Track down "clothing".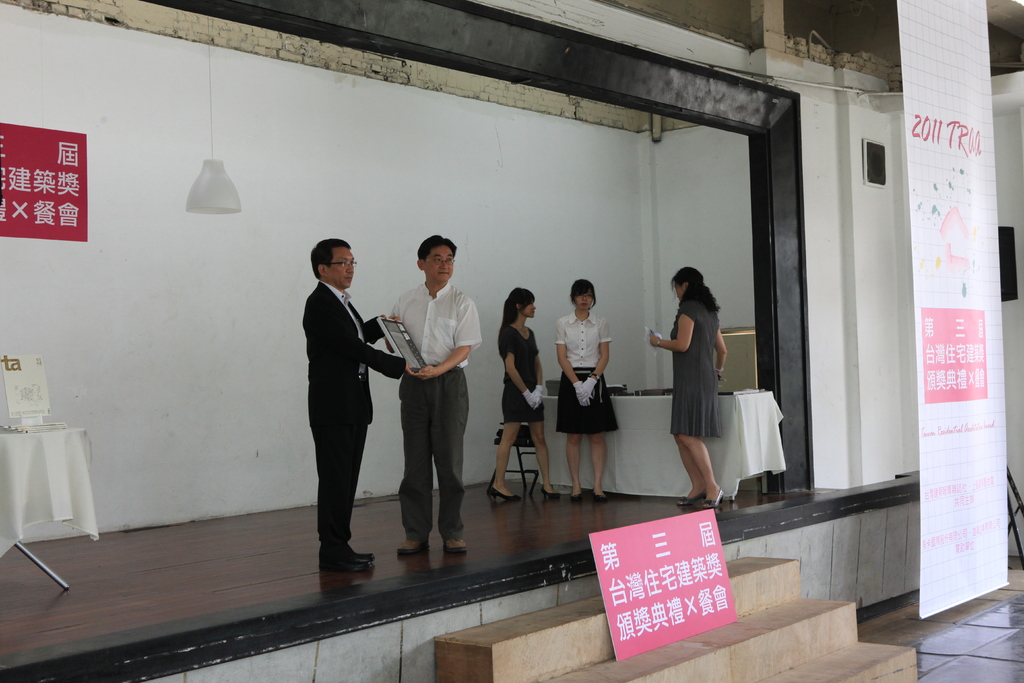
Tracked to box=[494, 321, 536, 424].
